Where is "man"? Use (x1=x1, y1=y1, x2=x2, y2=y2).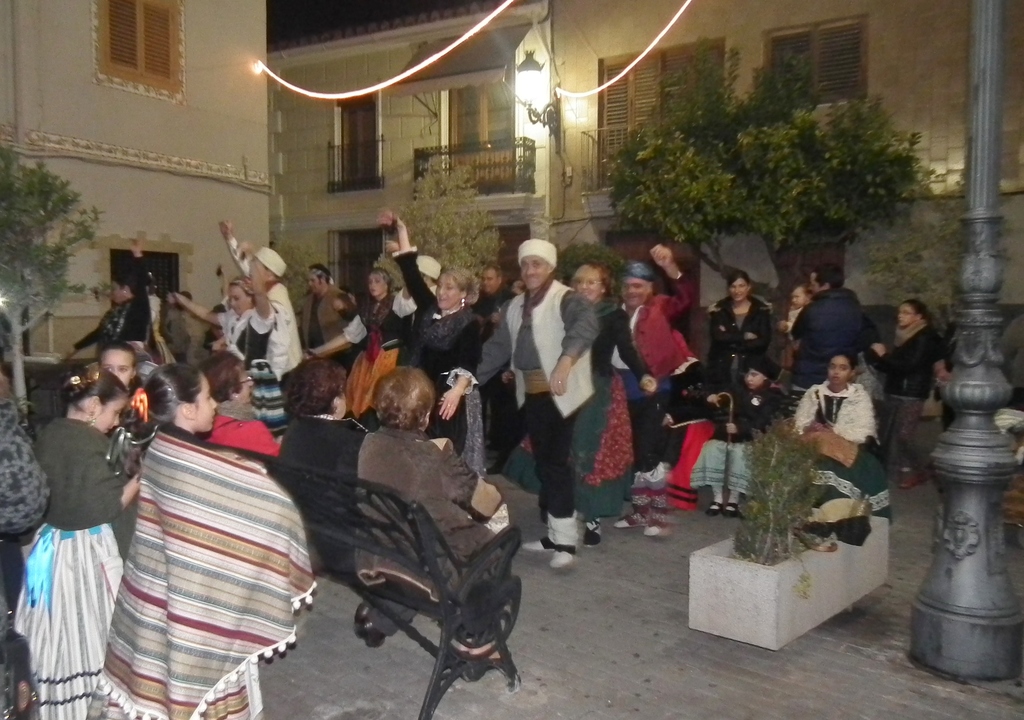
(x1=499, y1=247, x2=604, y2=545).
